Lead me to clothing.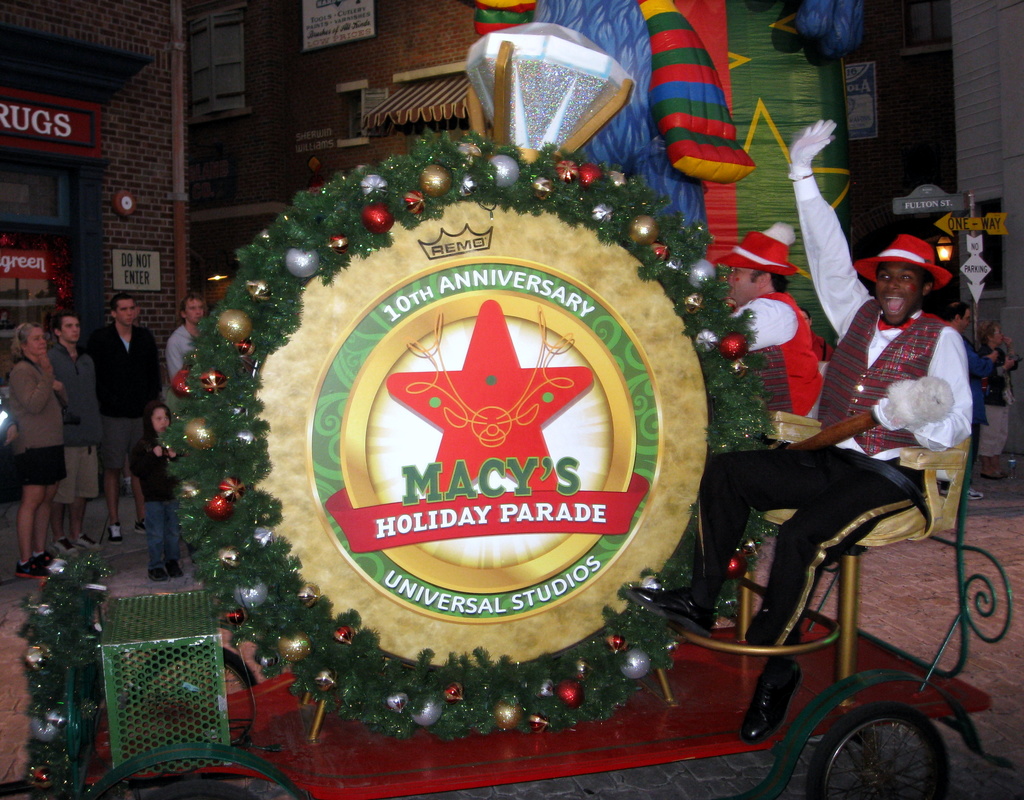
Lead to 9, 358, 70, 488.
